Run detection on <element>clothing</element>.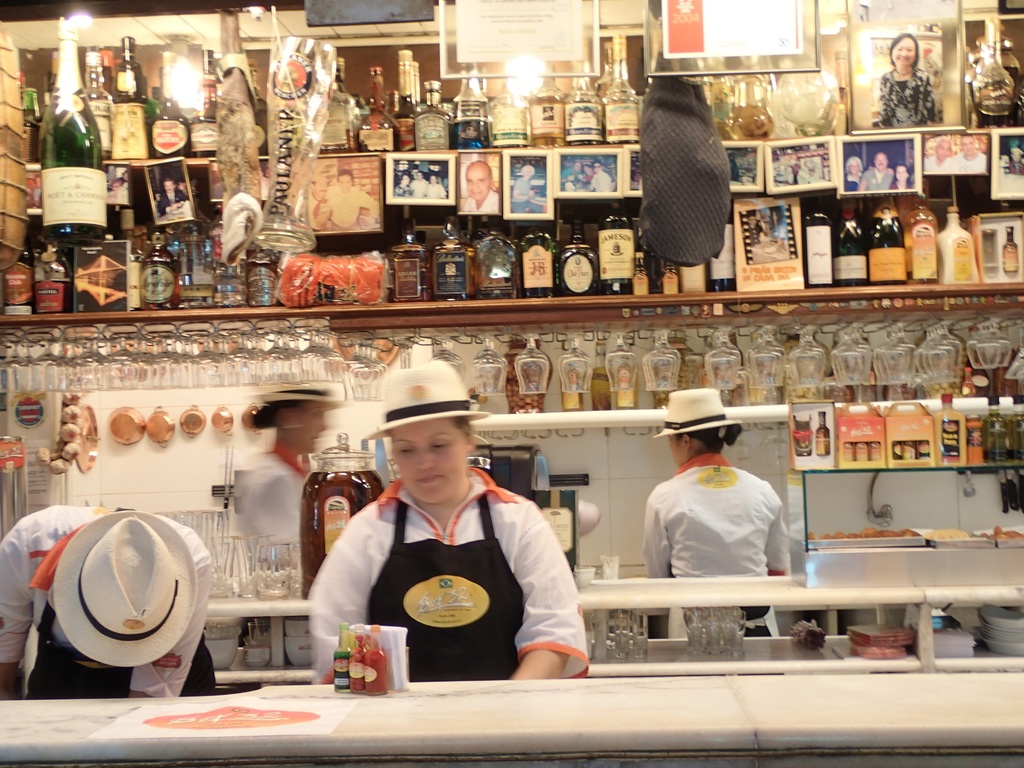
Result: 510,172,545,212.
